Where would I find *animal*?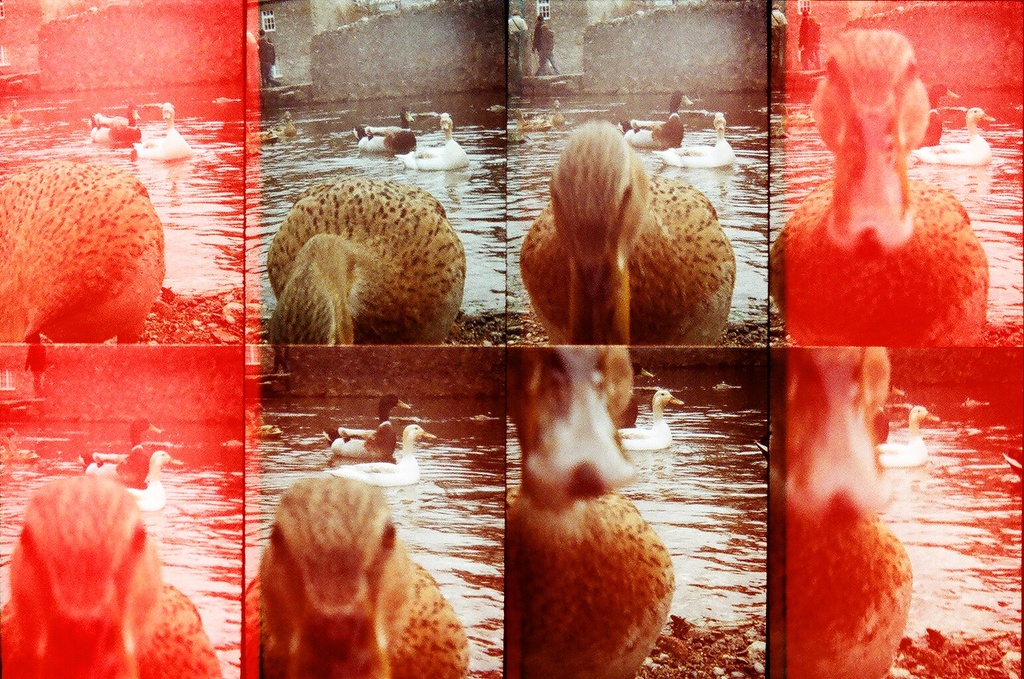
At select_region(911, 108, 995, 166).
